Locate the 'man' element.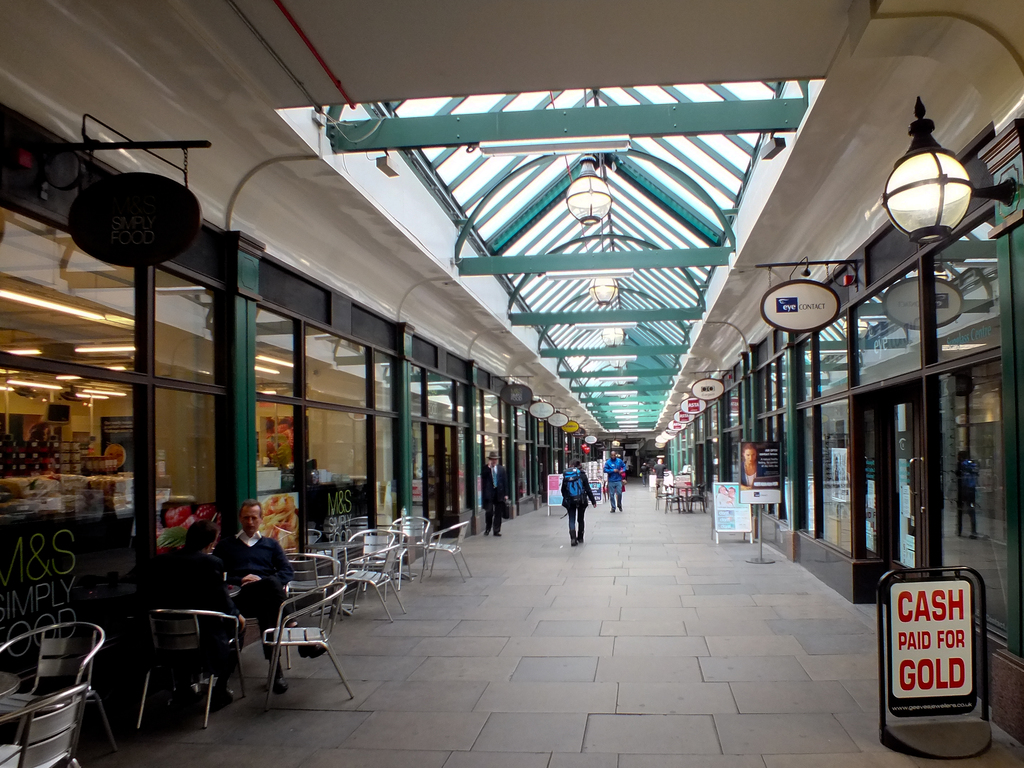
Element bbox: <region>600, 451, 625, 512</region>.
